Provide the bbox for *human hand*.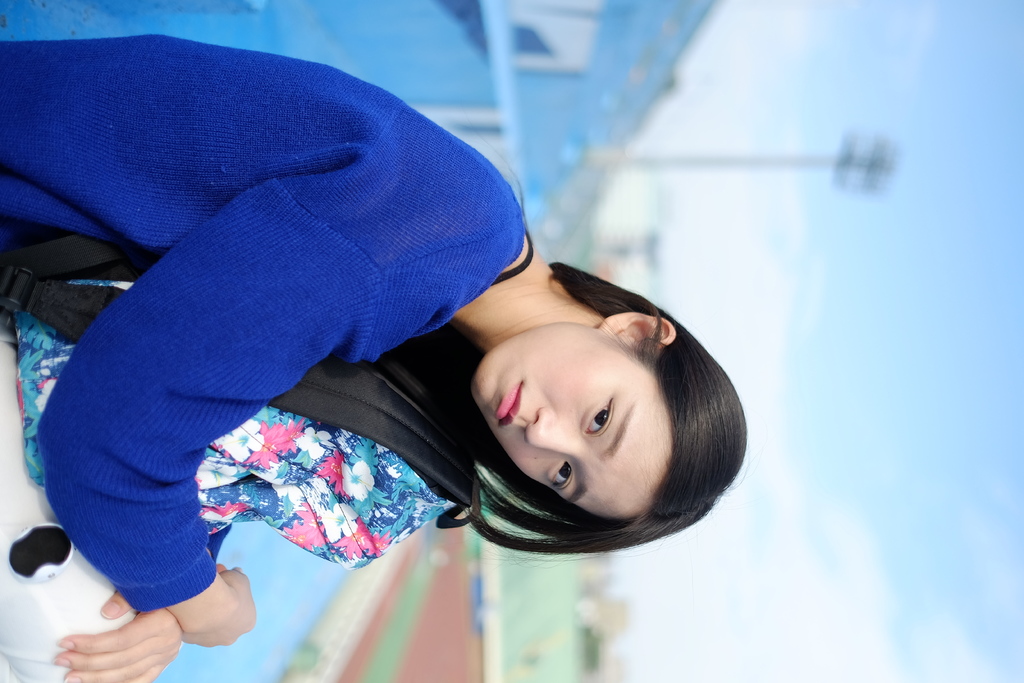
x1=51, y1=591, x2=186, y2=682.
